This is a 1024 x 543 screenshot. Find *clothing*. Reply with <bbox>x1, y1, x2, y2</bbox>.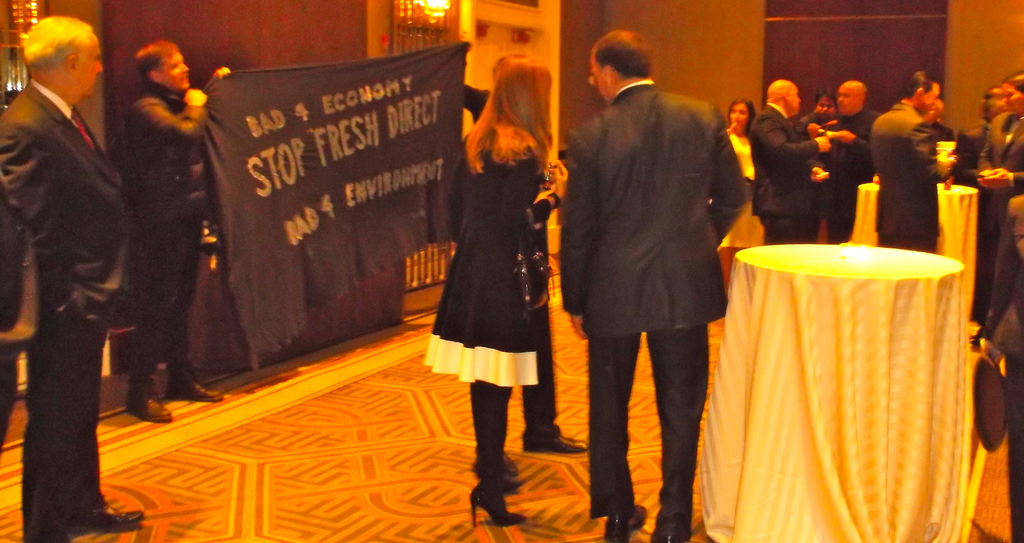
<bbox>717, 121, 769, 245</bbox>.
